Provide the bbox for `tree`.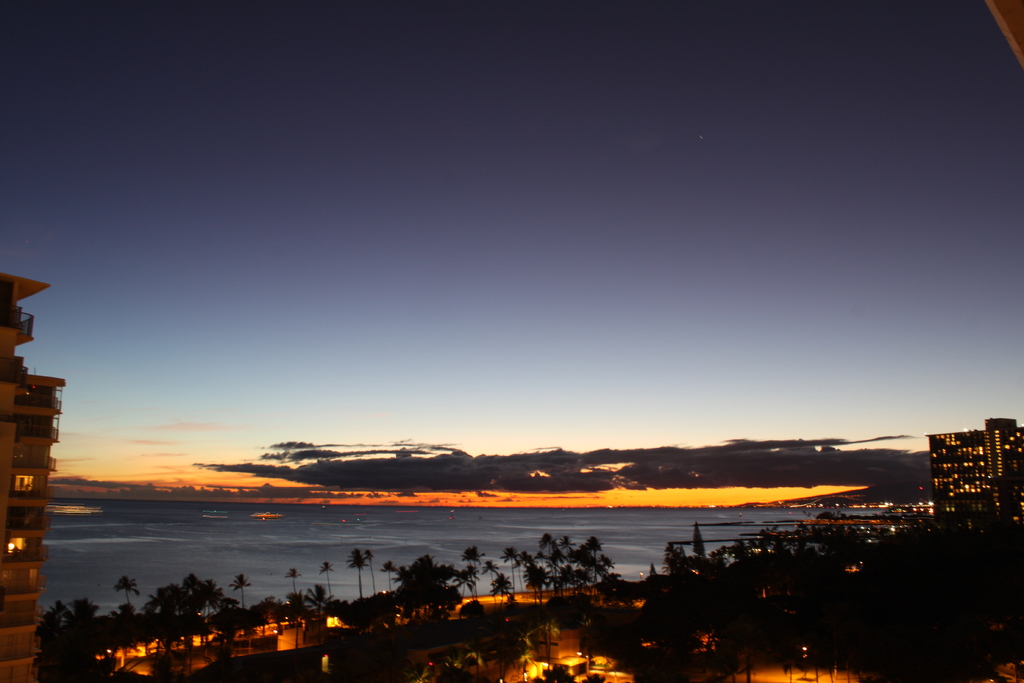
559:531:577:582.
